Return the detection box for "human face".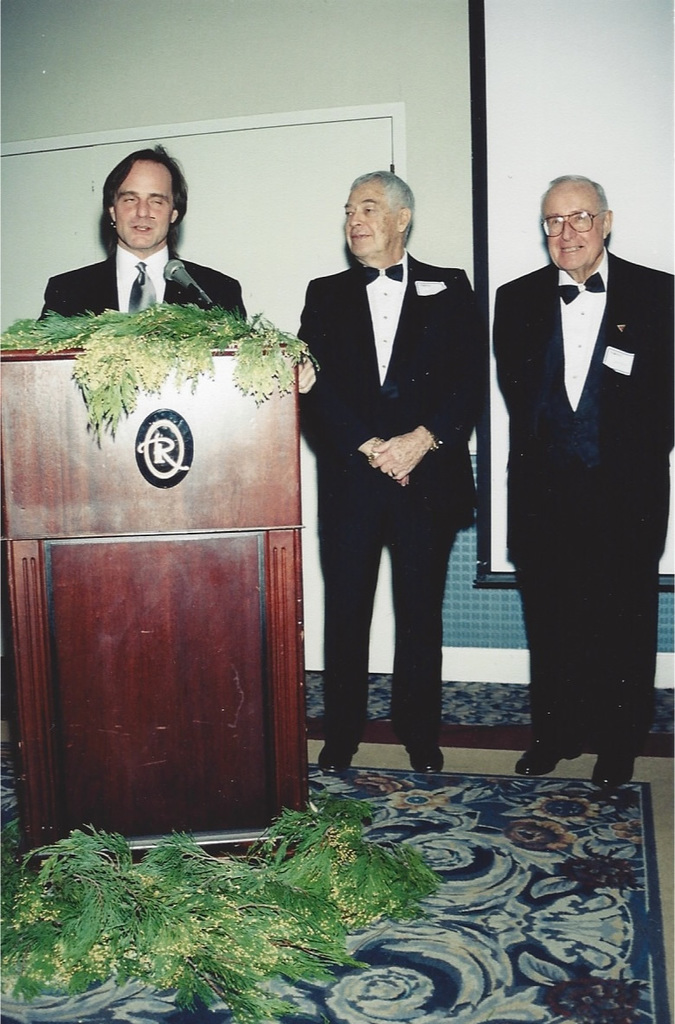
crop(345, 183, 400, 253).
